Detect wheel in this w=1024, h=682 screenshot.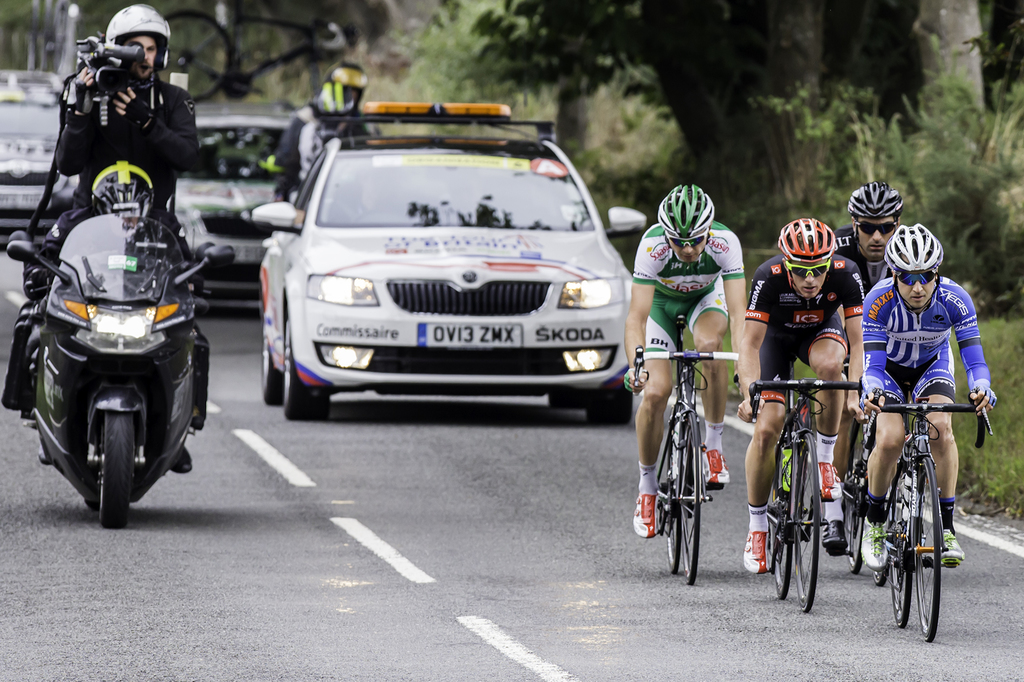
Detection: 582, 371, 644, 422.
